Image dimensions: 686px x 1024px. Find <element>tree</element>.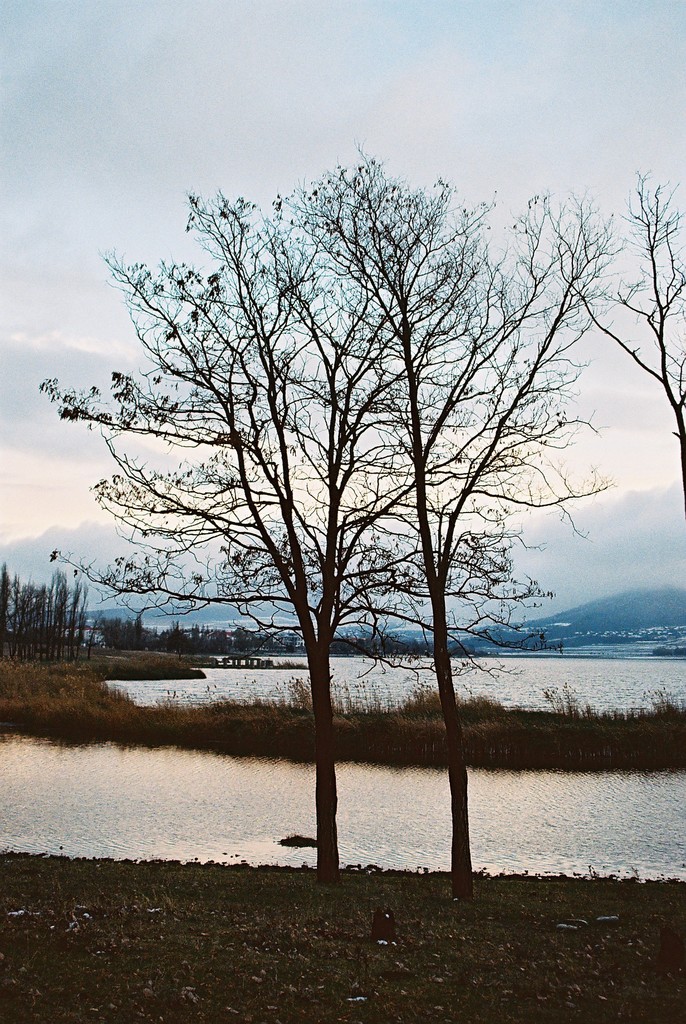
[left=554, top=176, right=685, bottom=494].
